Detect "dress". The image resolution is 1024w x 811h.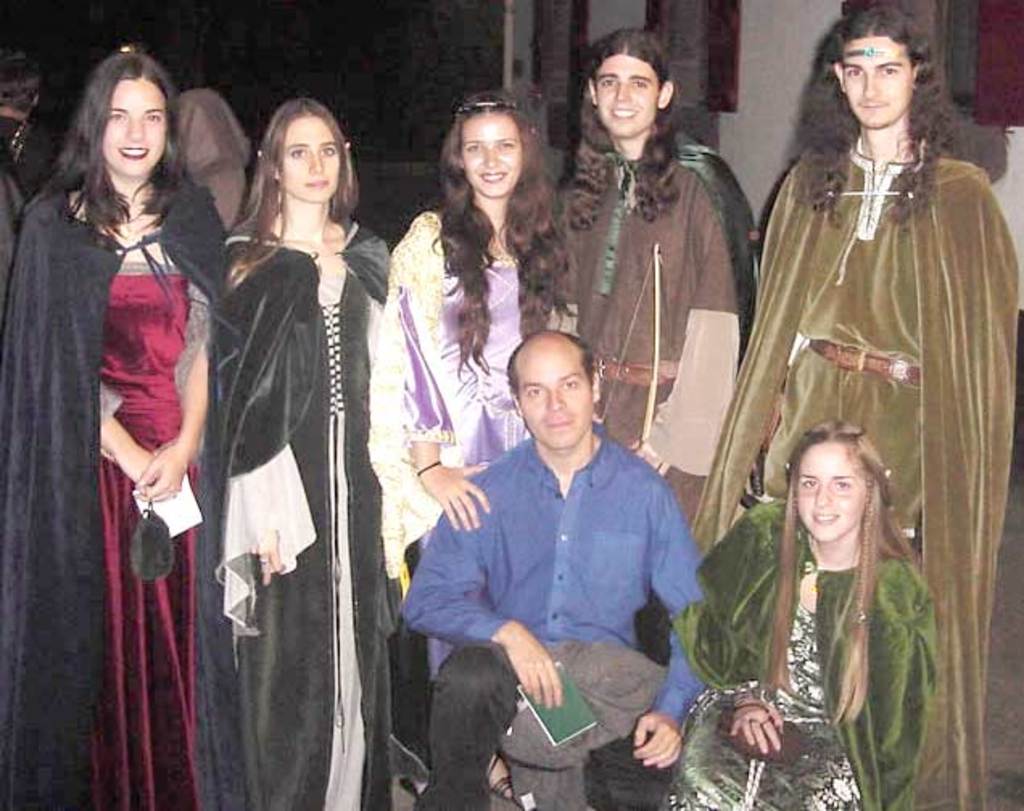
l=375, t=211, r=538, b=668.
